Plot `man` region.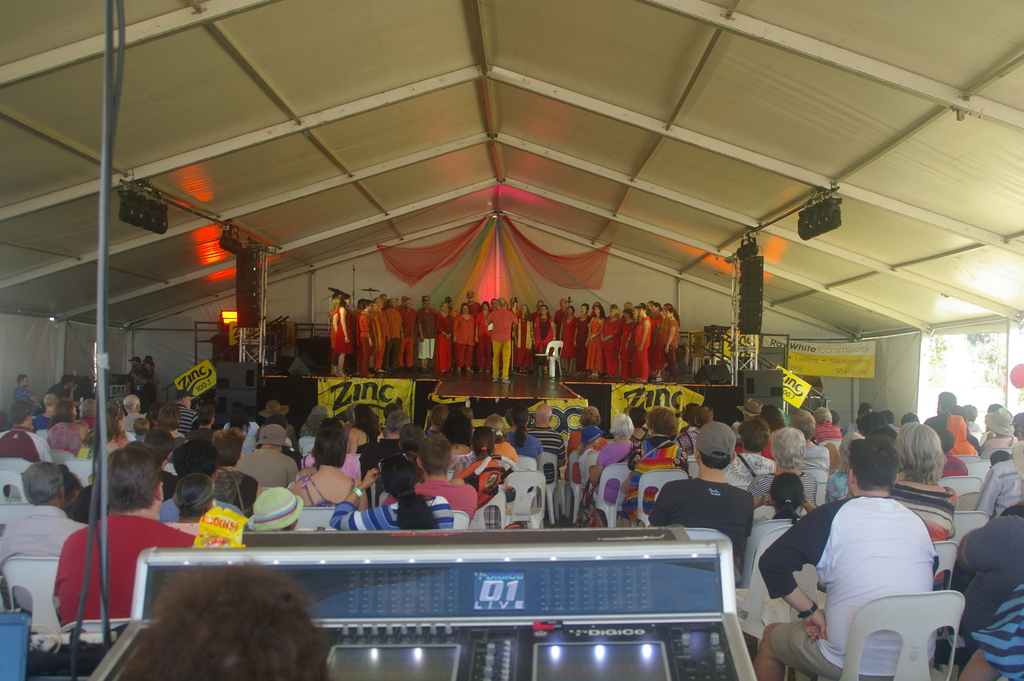
Plotted at box(756, 431, 957, 680).
